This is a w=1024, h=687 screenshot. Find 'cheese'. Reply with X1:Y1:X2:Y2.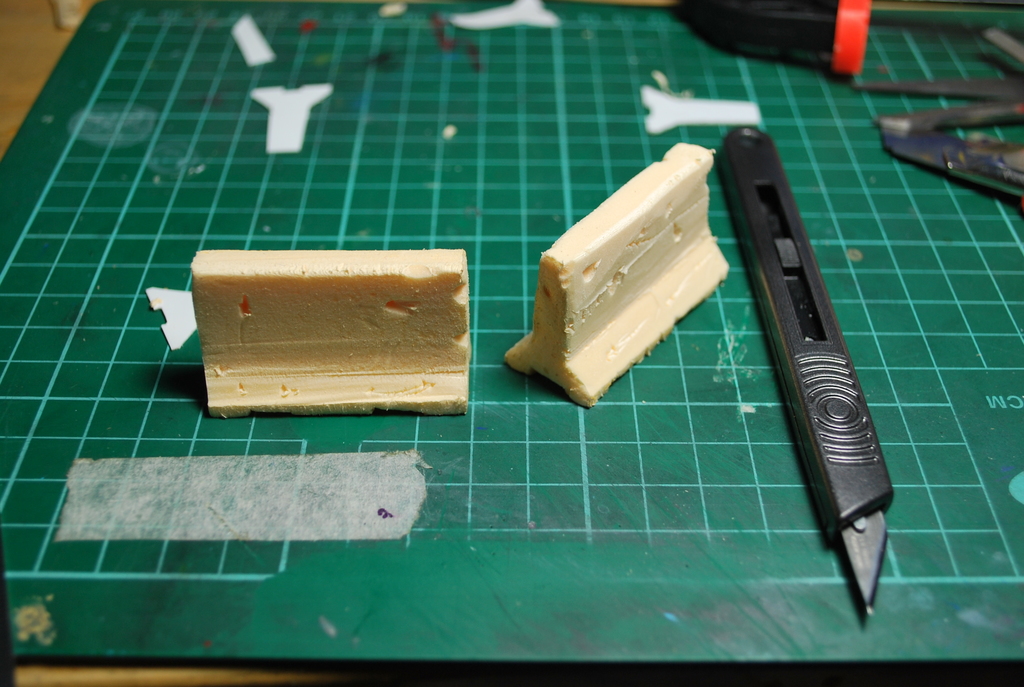
189:248:467:416.
